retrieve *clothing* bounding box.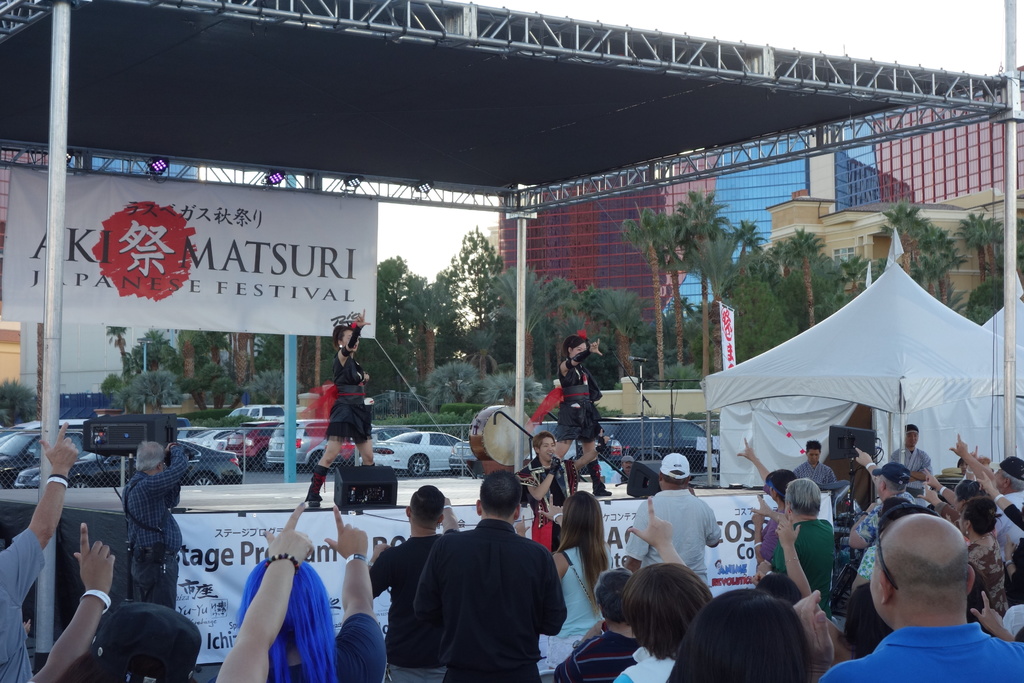
Bounding box: region(612, 654, 673, 682).
